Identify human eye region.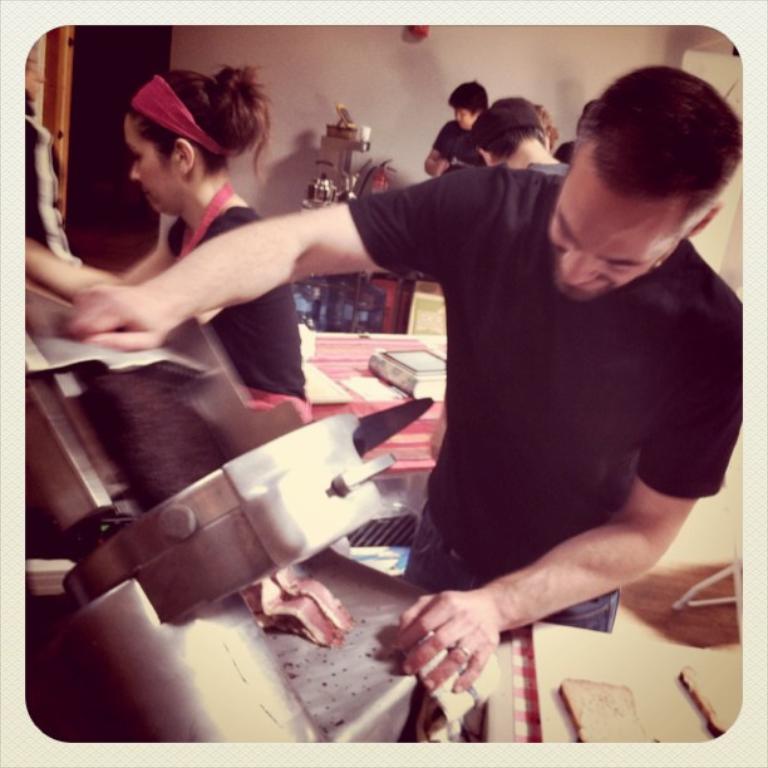
Region: (129,149,148,166).
